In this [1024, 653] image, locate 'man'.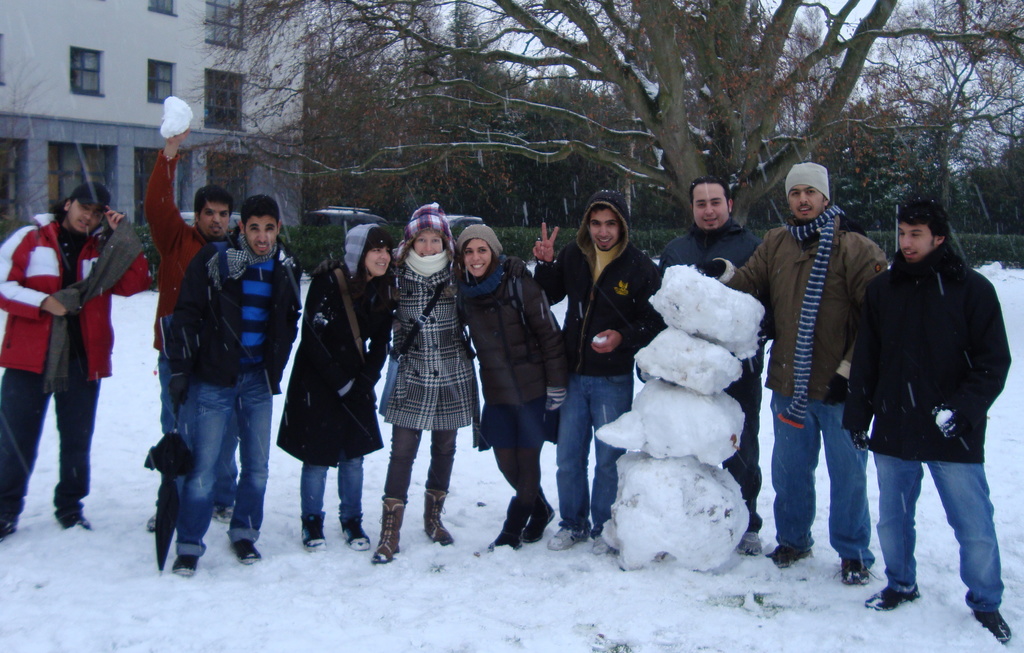
Bounding box: <box>0,178,151,544</box>.
